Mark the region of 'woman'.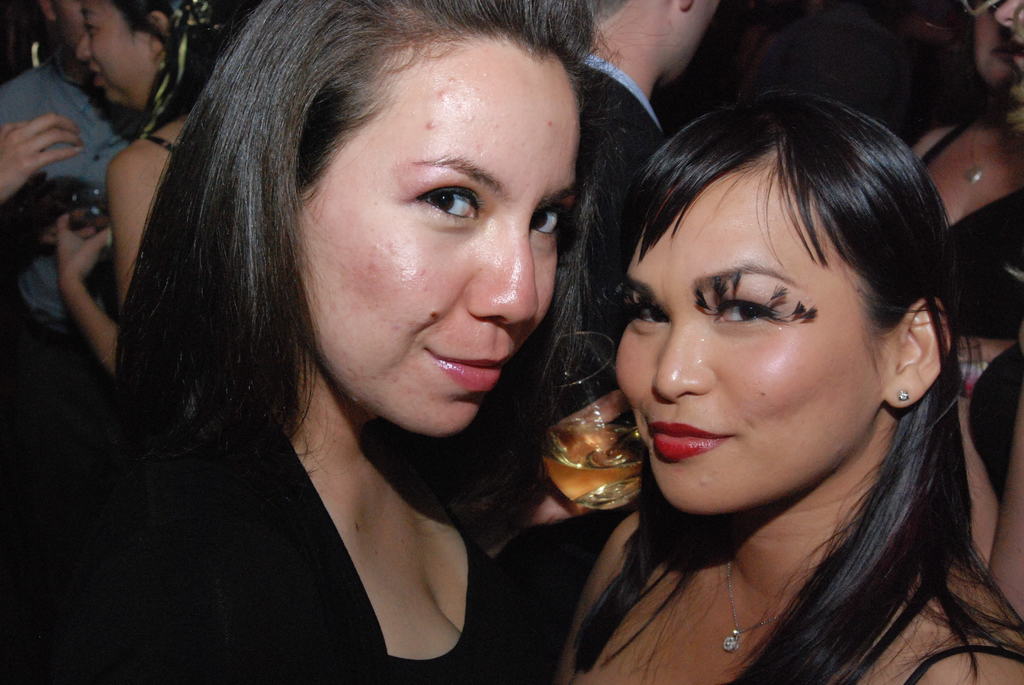
Region: 97:0:618:684.
